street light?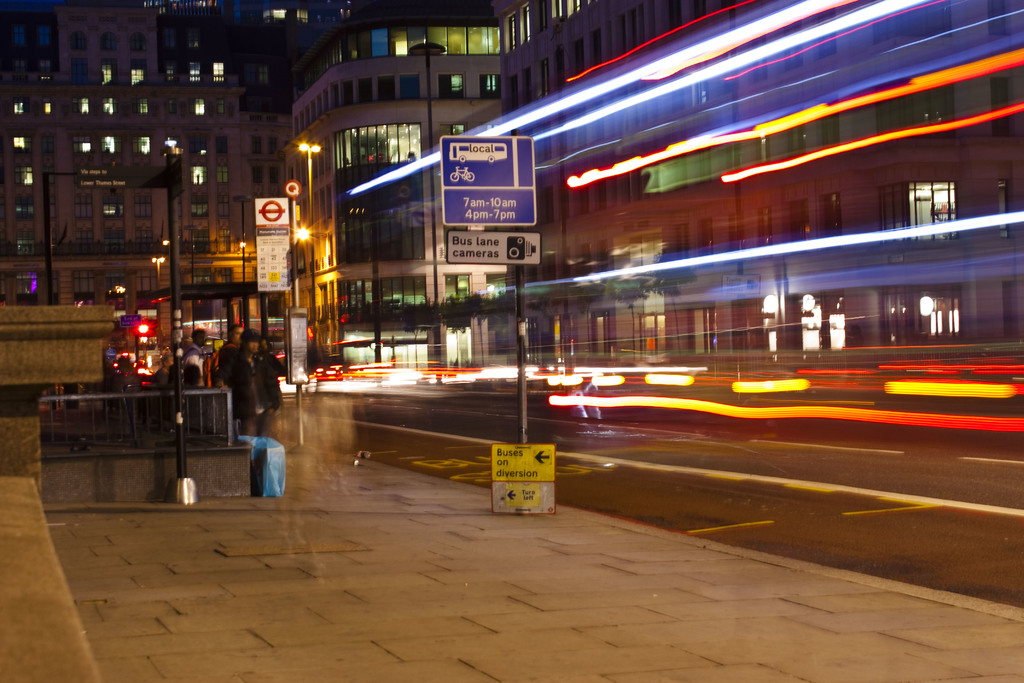
(234, 192, 252, 326)
